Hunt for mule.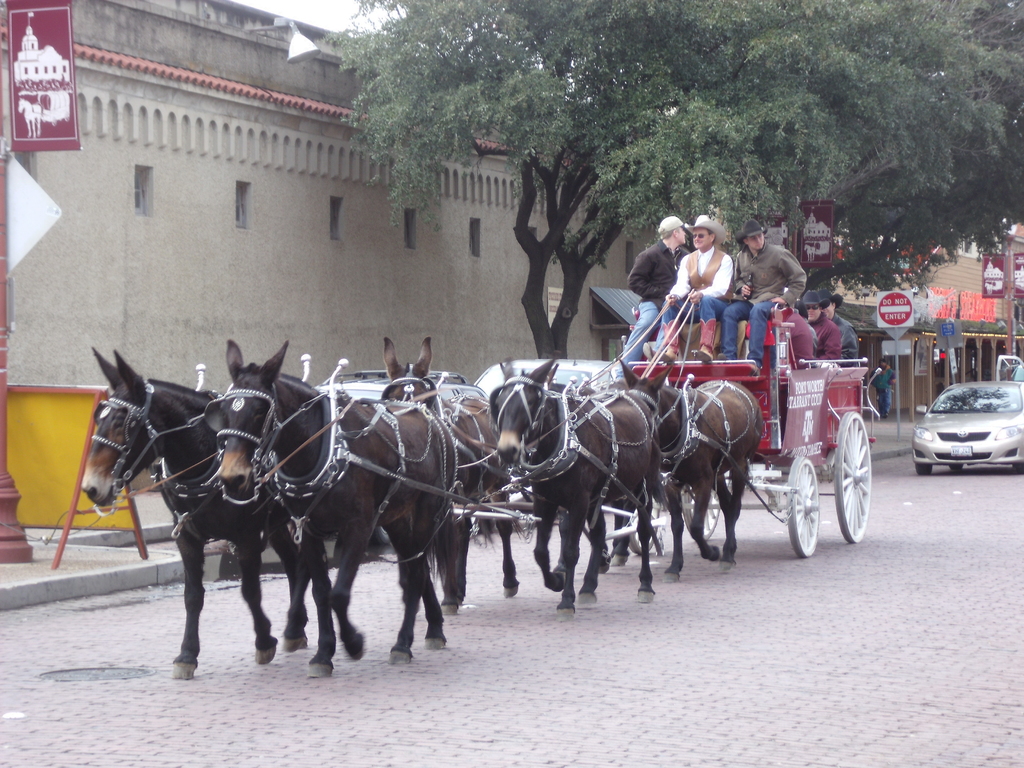
Hunted down at box(617, 356, 764, 572).
